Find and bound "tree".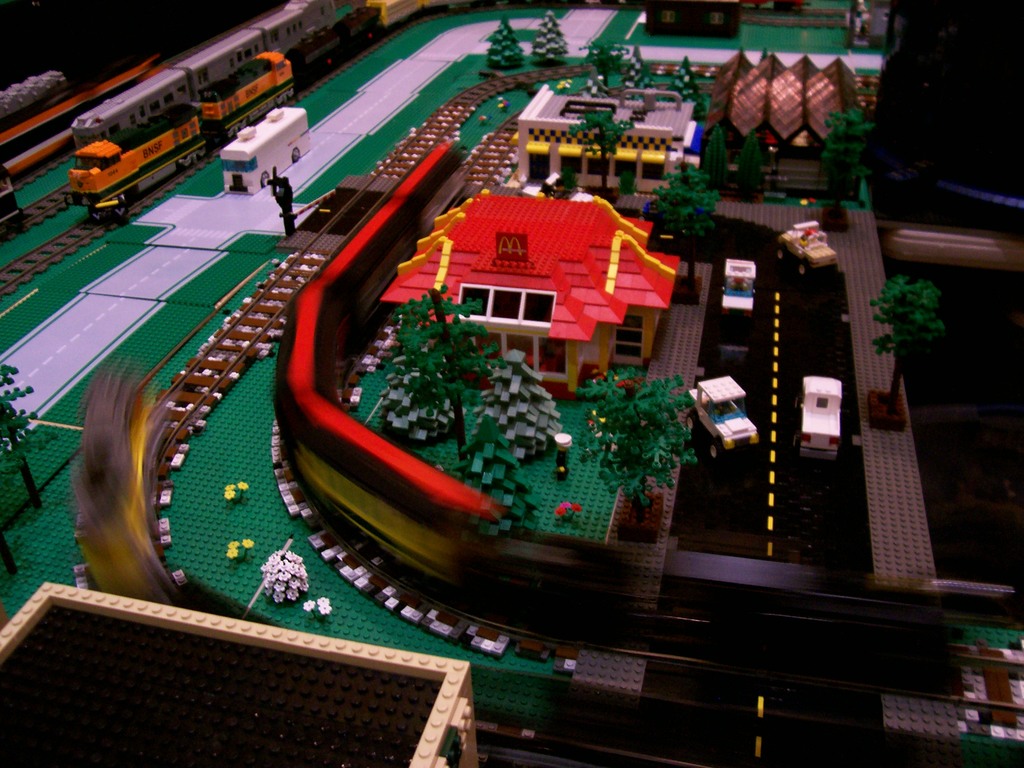
Bound: detection(3, 358, 62, 511).
